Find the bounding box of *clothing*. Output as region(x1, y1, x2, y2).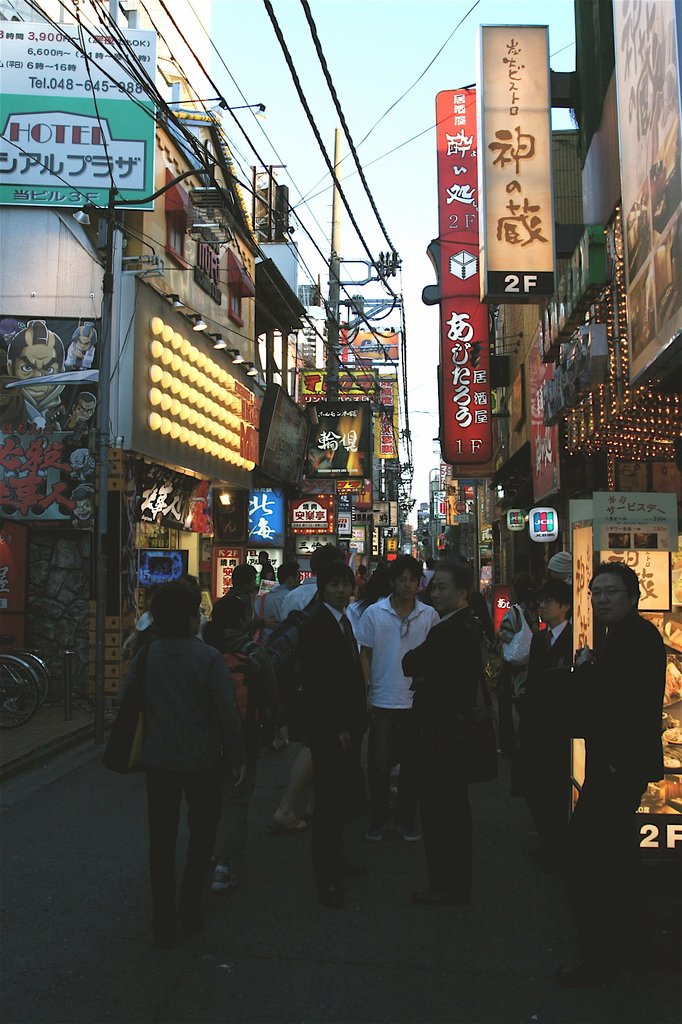
region(62, 342, 95, 370).
